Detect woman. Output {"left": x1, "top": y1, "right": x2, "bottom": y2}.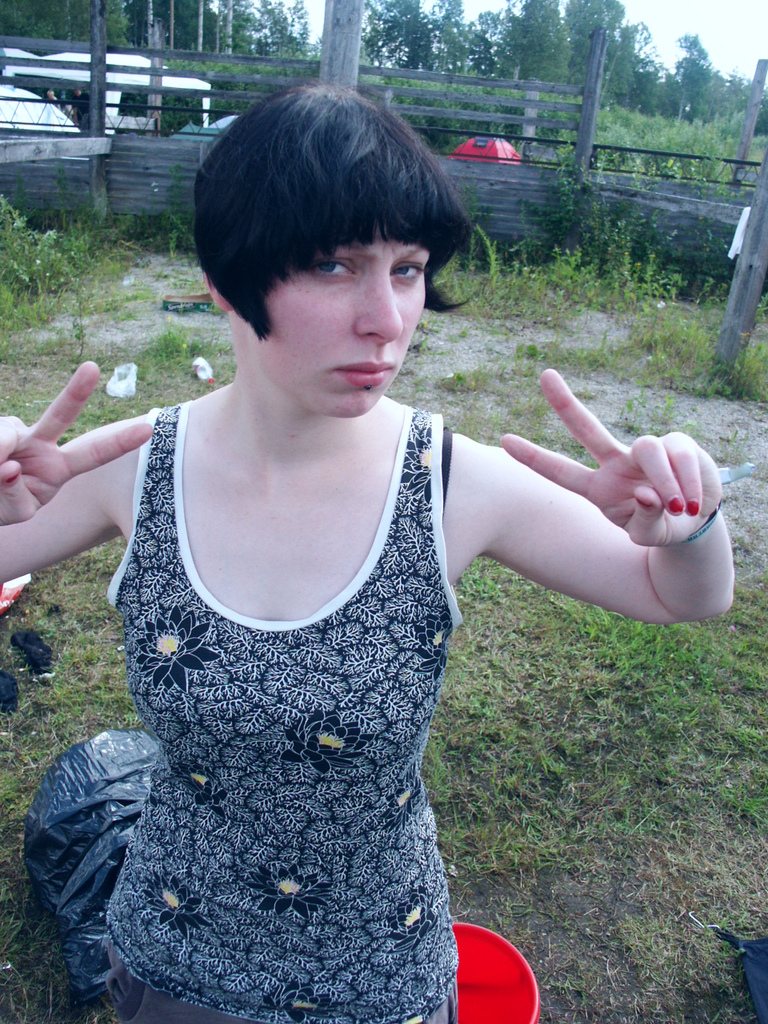
{"left": 5, "top": 79, "right": 740, "bottom": 1020}.
